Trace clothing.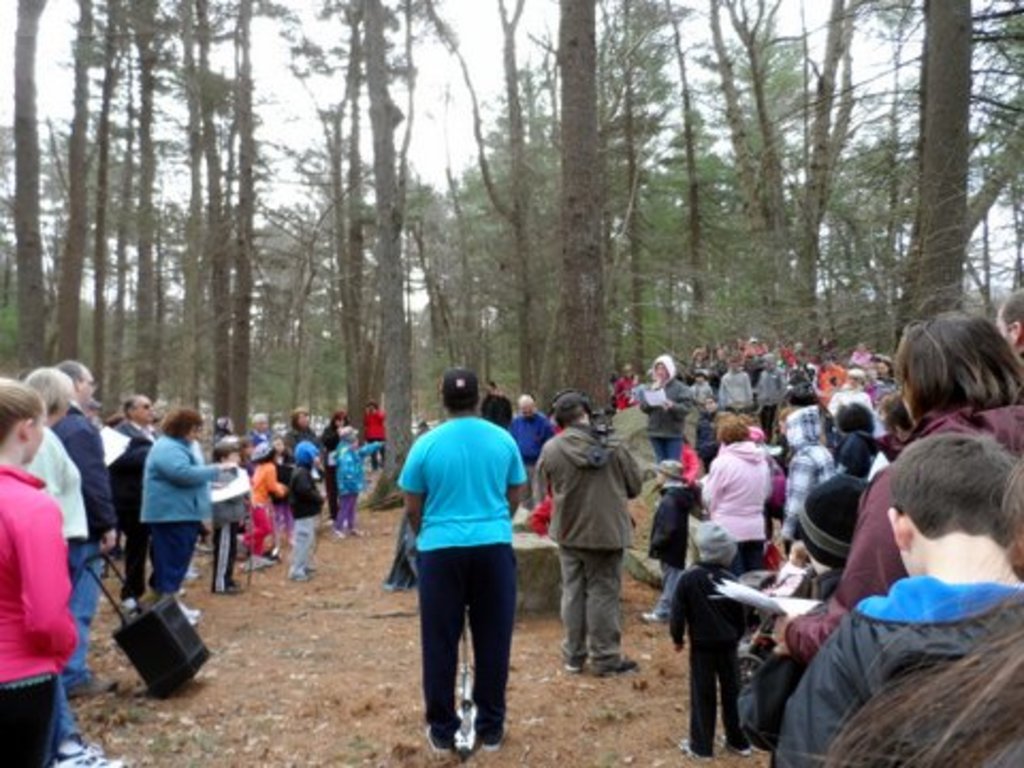
Traced to Rect(286, 467, 320, 561).
